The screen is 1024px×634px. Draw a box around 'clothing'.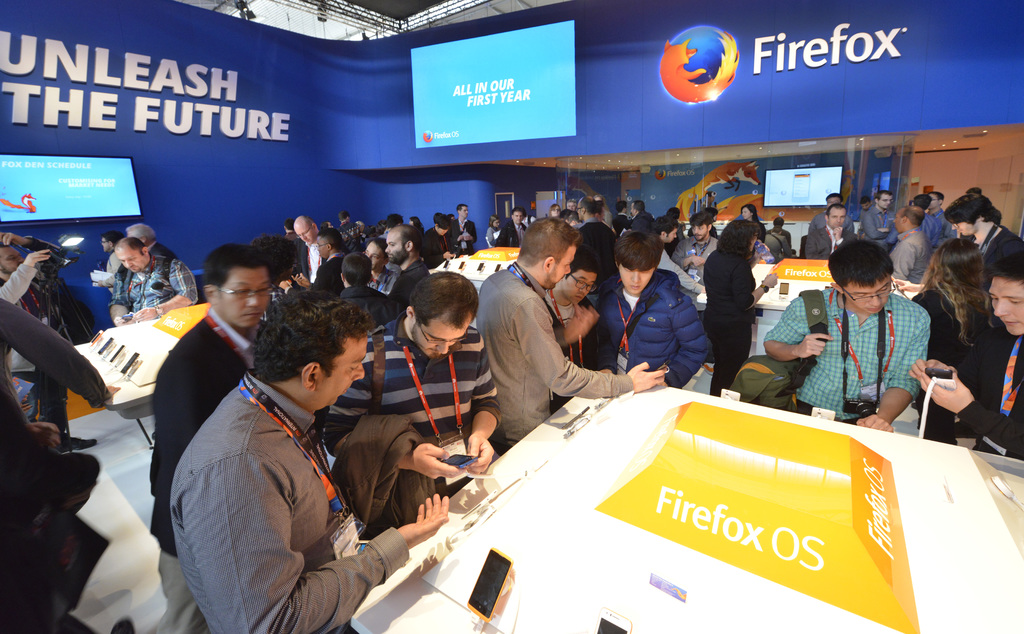
666:238:717:272.
